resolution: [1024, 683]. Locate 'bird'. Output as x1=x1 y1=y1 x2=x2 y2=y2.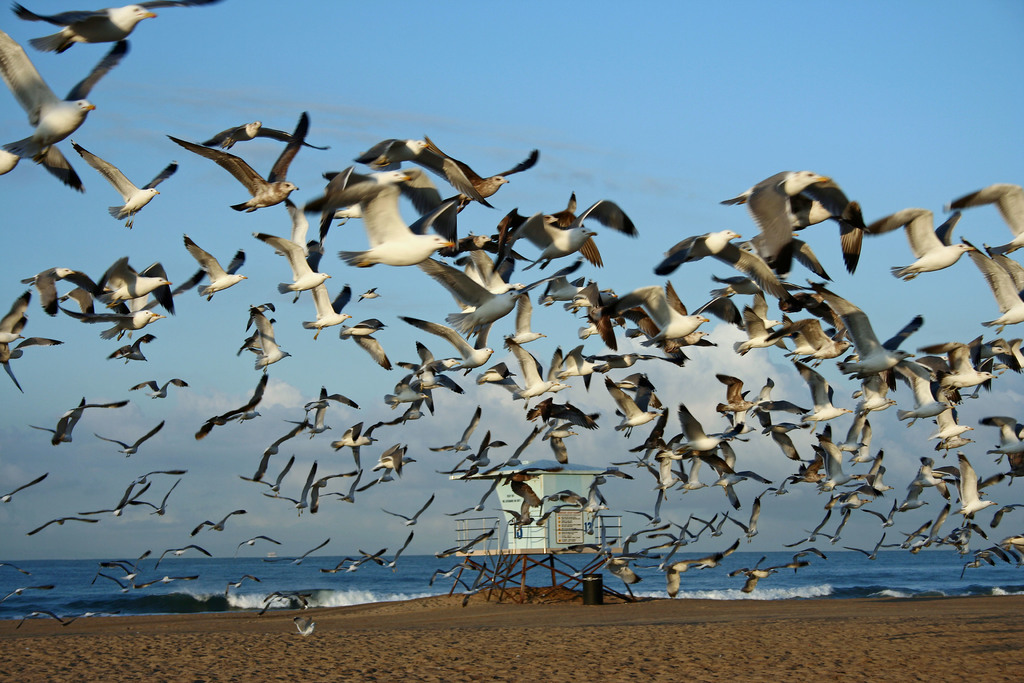
x1=486 y1=342 x2=569 y2=406.
